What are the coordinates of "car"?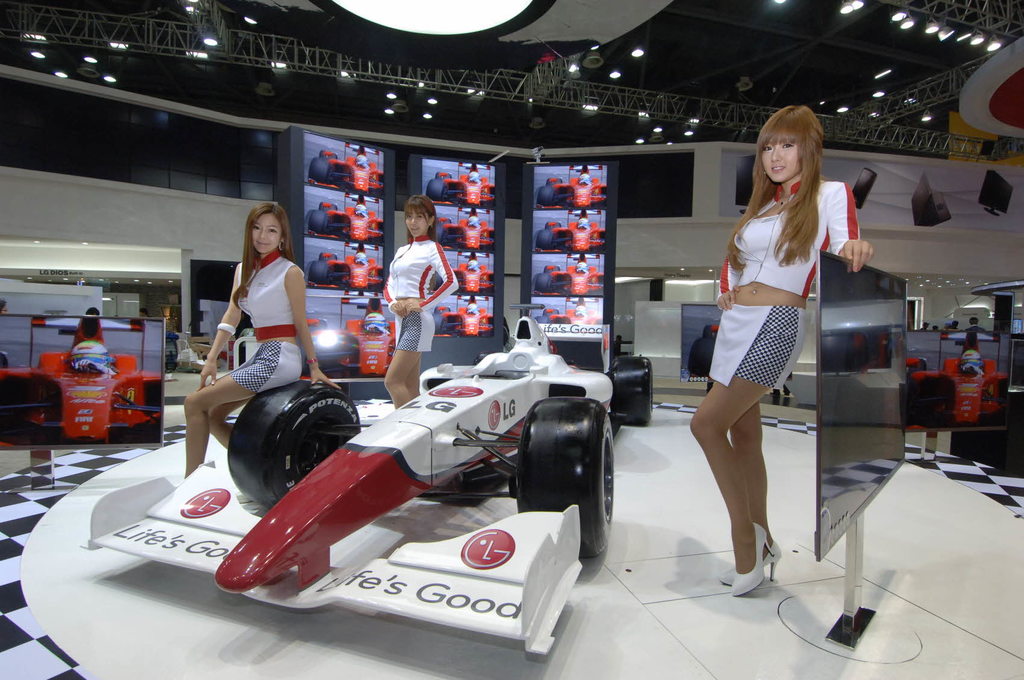
x1=305, y1=193, x2=385, y2=245.
